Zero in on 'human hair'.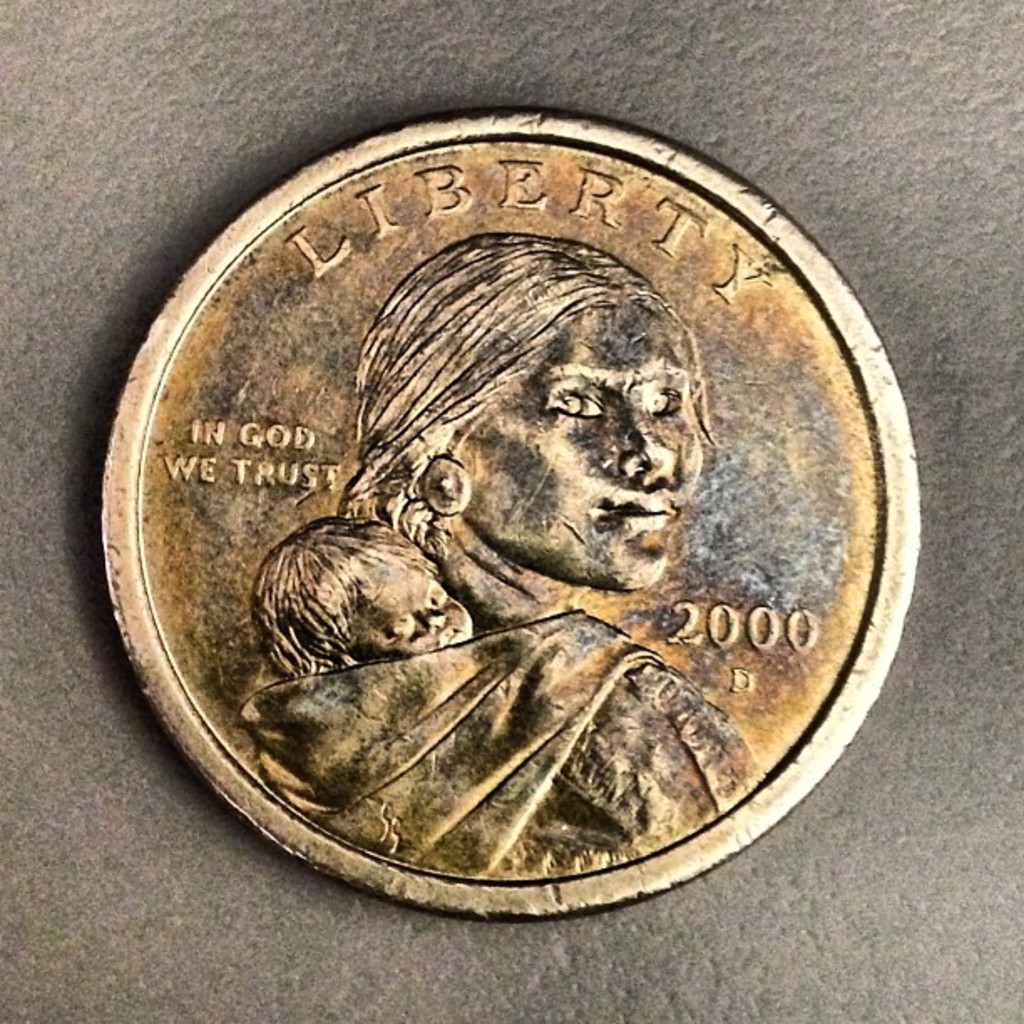
Zeroed in: left=338, top=229, right=723, bottom=509.
